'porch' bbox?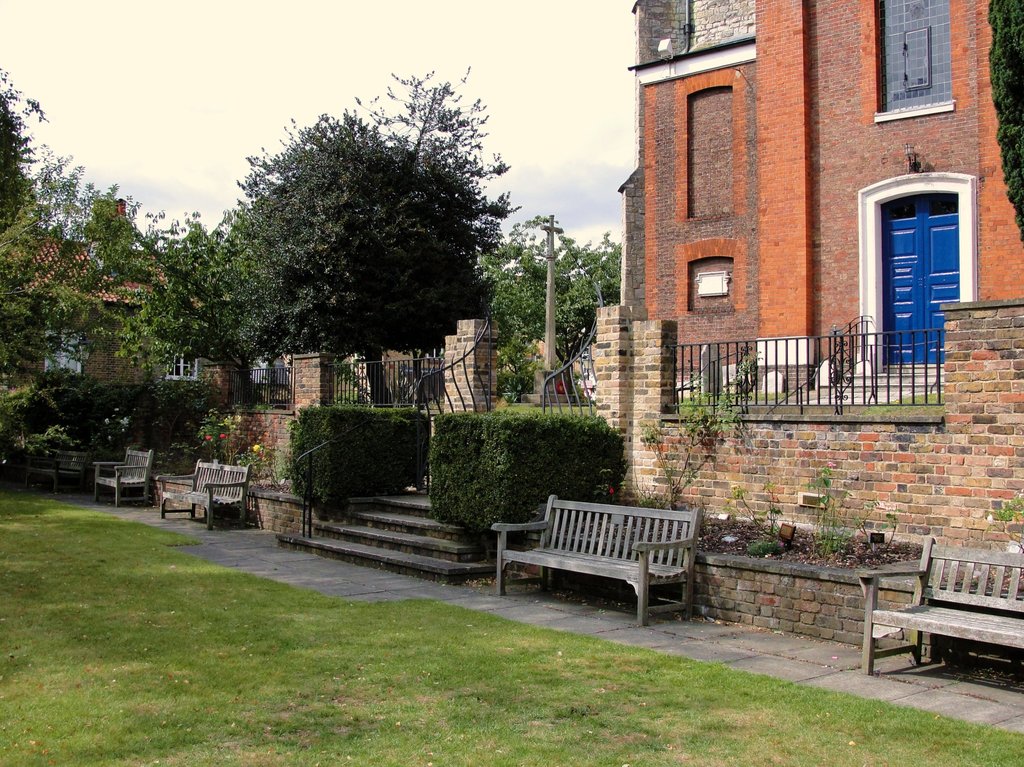
(276, 302, 938, 582)
